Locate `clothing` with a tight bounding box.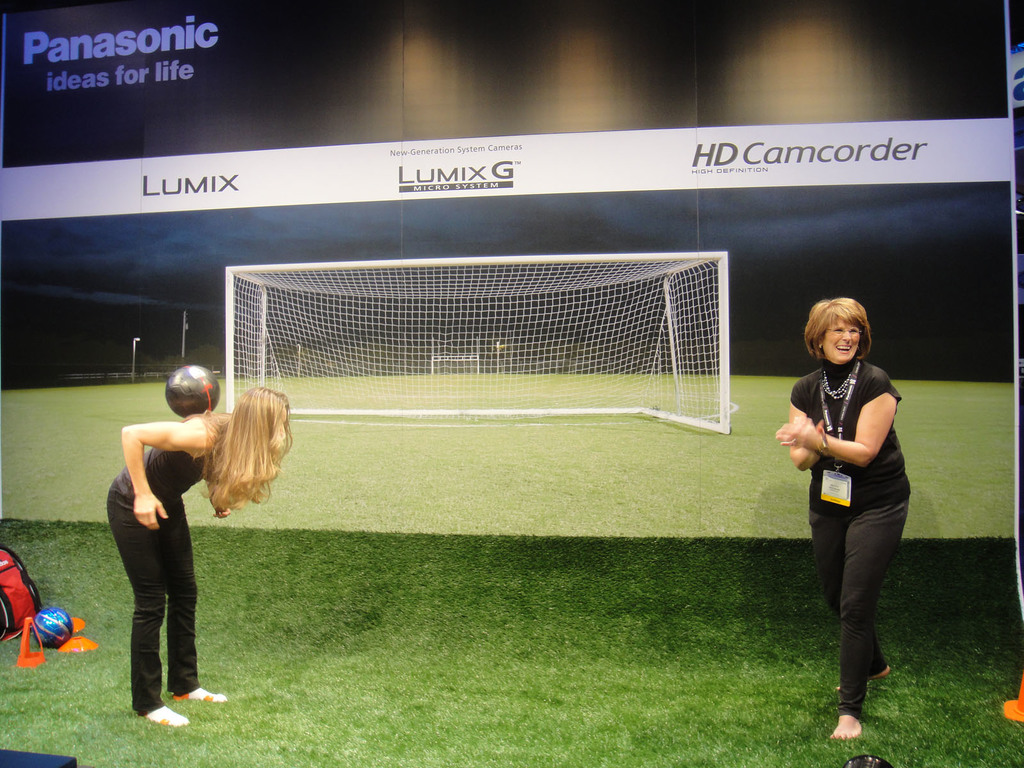
region(108, 446, 200, 719).
